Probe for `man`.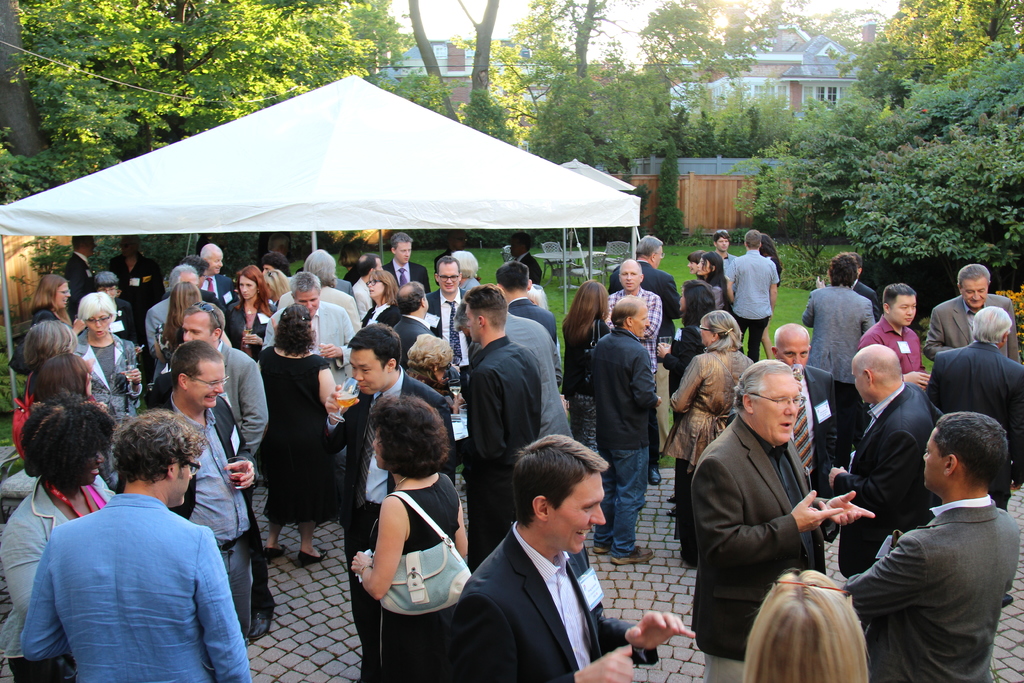
Probe result: 771,319,846,539.
